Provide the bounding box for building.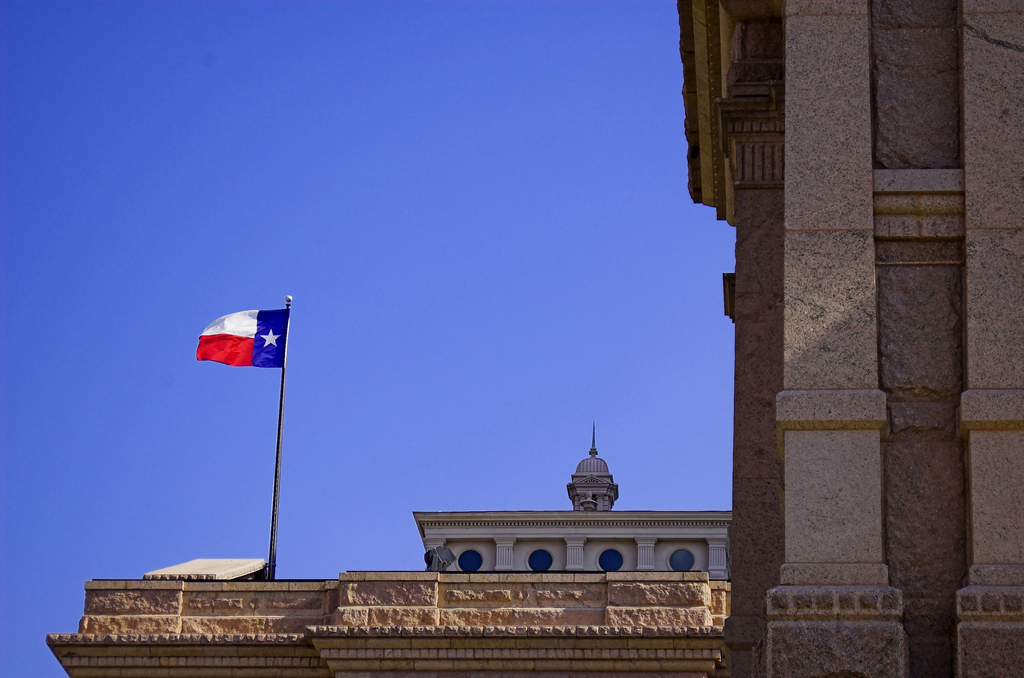
<bbox>677, 0, 1023, 677</bbox>.
